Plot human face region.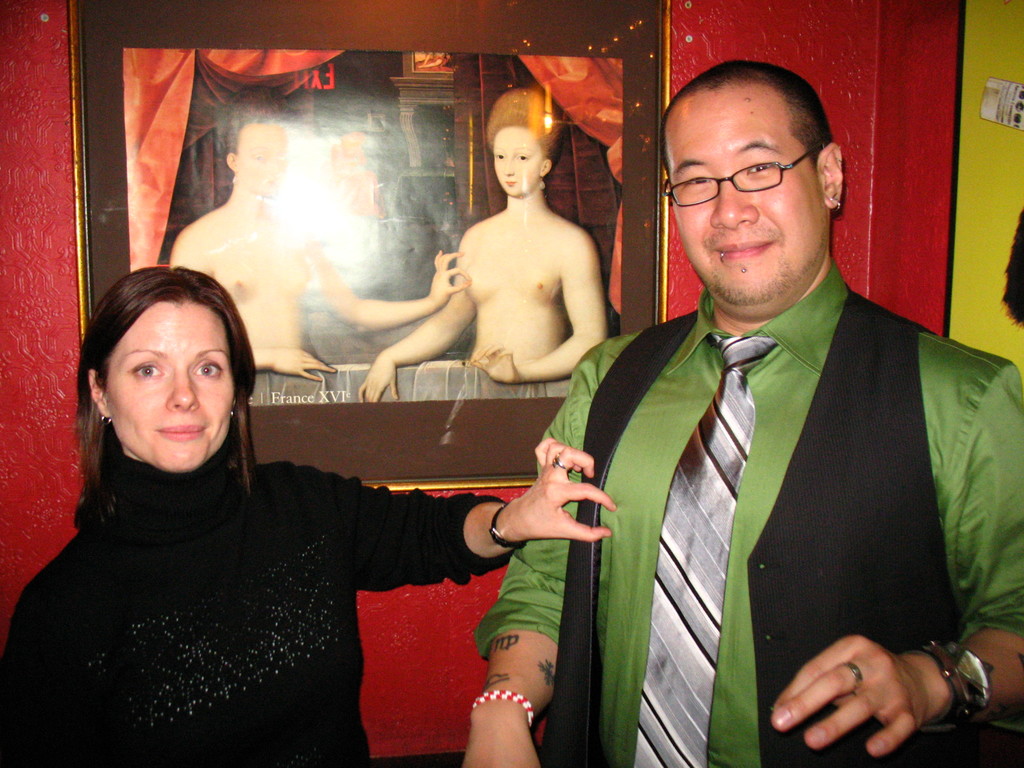
Plotted at [x1=495, y1=129, x2=547, y2=196].
